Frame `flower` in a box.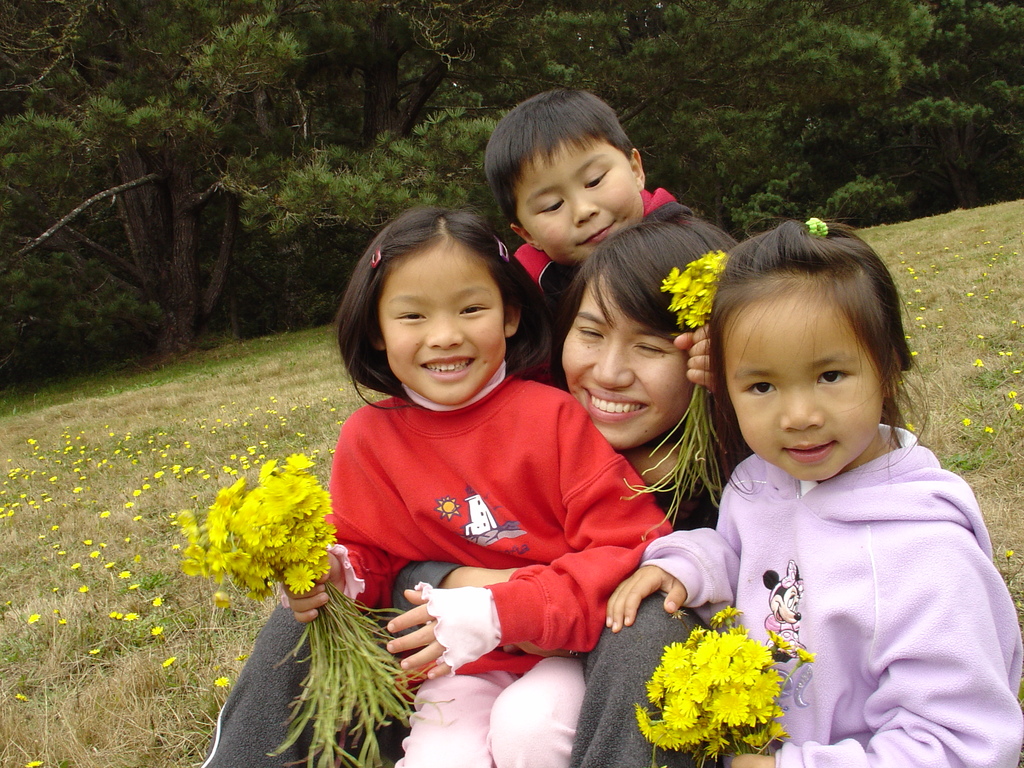
detection(117, 612, 122, 618).
